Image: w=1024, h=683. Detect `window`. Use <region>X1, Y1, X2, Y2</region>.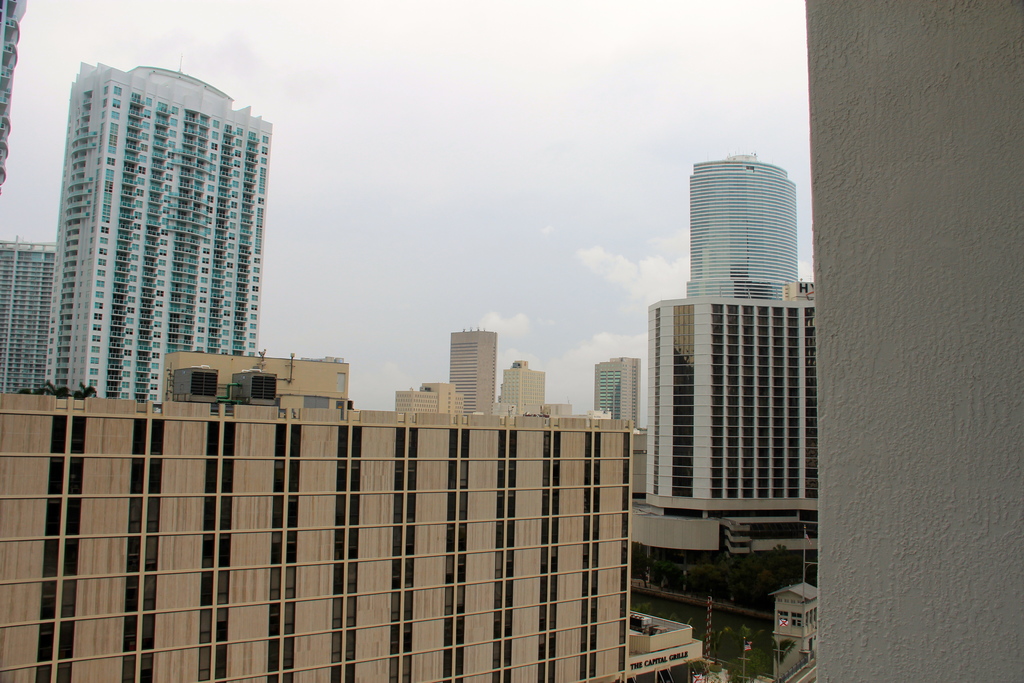
<region>159, 270, 165, 276</region>.
